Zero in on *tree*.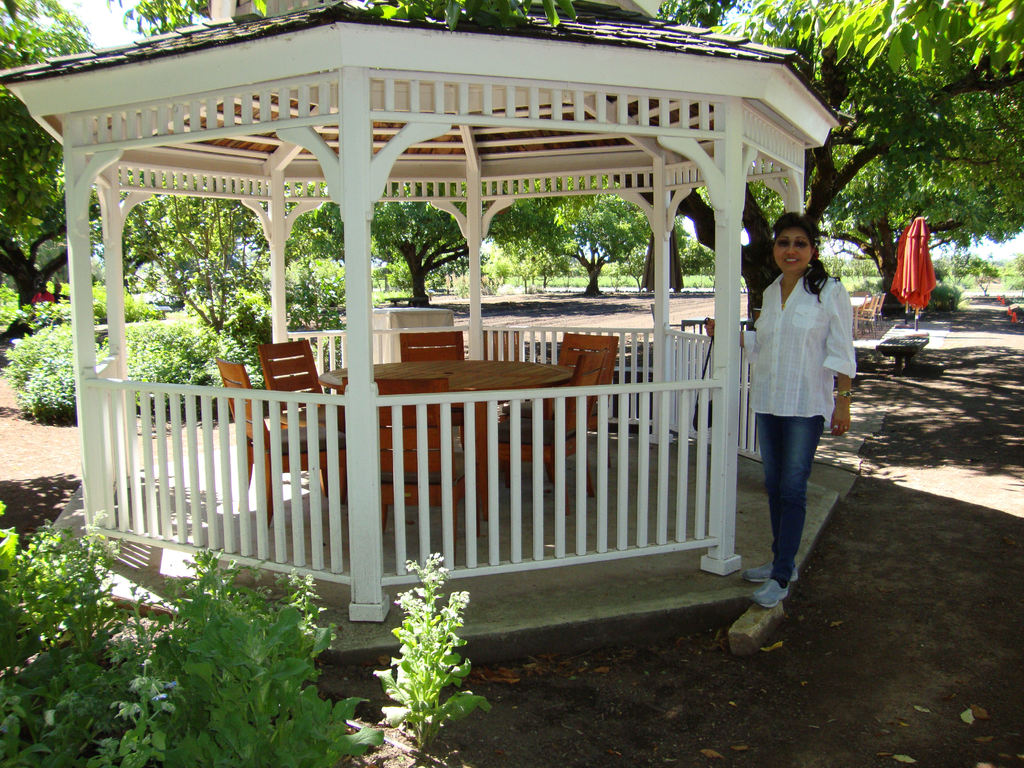
Zeroed in: [x1=376, y1=0, x2=1023, y2=325].
